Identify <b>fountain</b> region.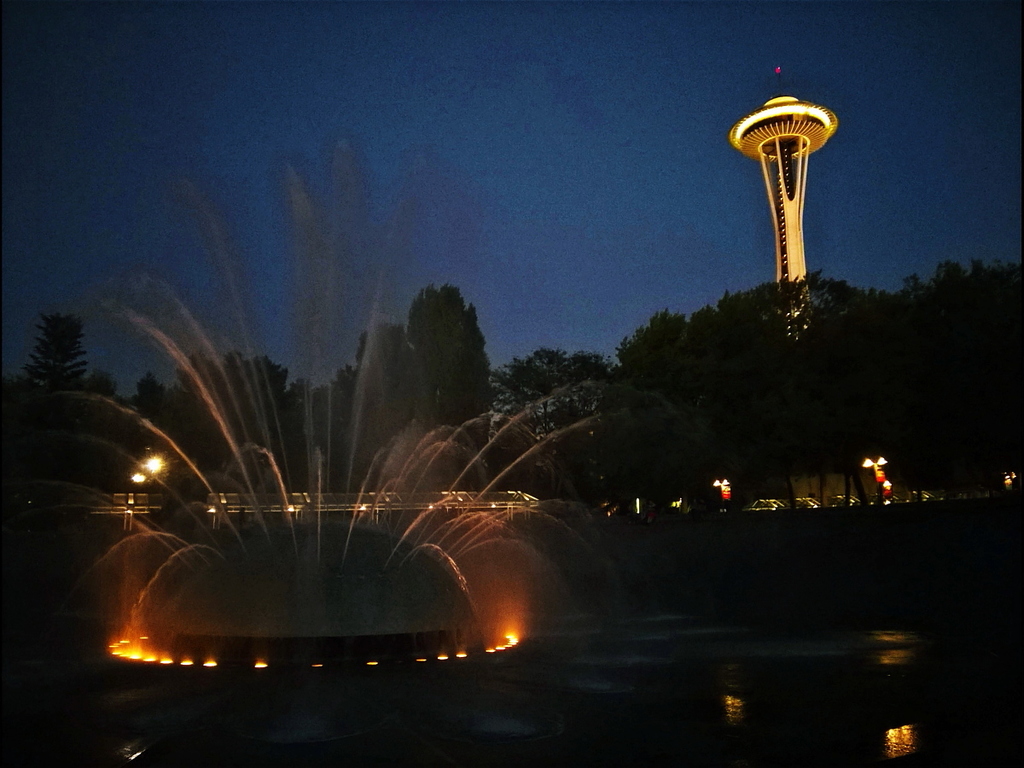
Region: pyautogui.locateOnScreen(10, 148, 752, 730).
